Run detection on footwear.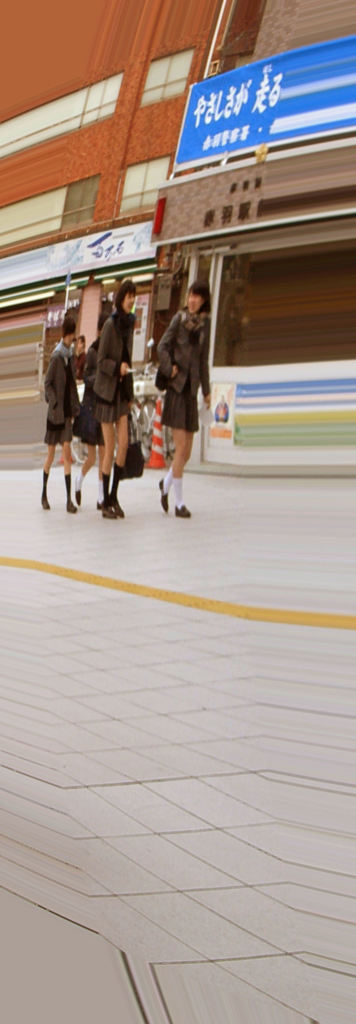
Result: [left=174, top=504, right=191, bottom=521].
